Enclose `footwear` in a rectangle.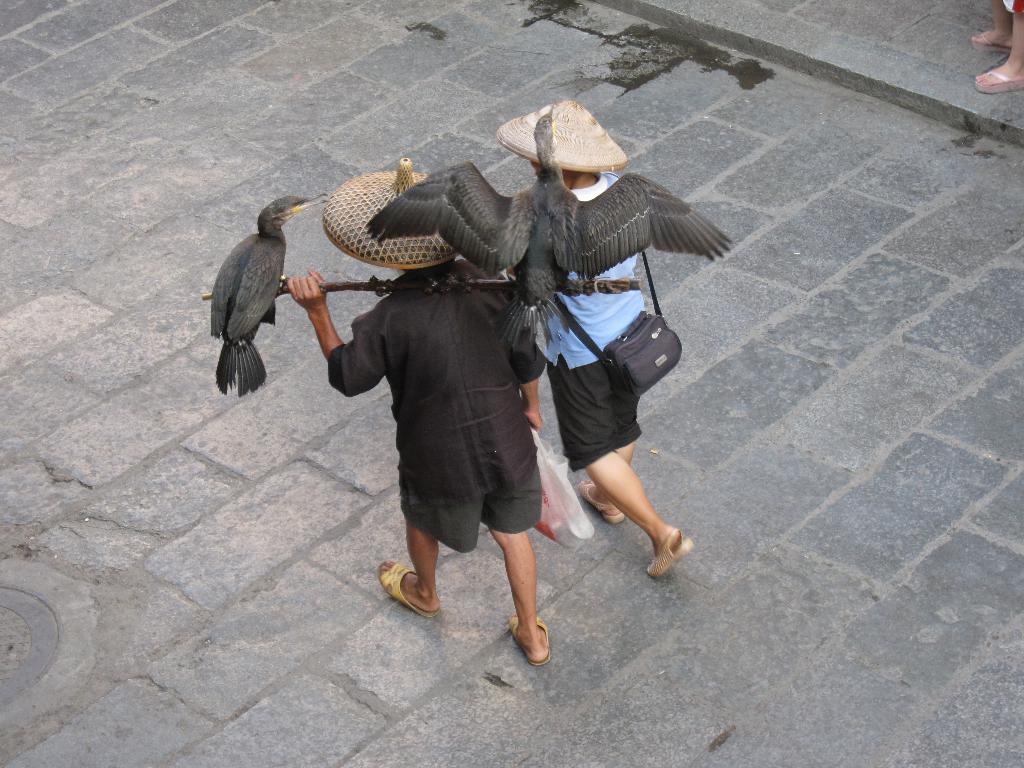
(x1=578, y1=479, x2=626, y2=526).
